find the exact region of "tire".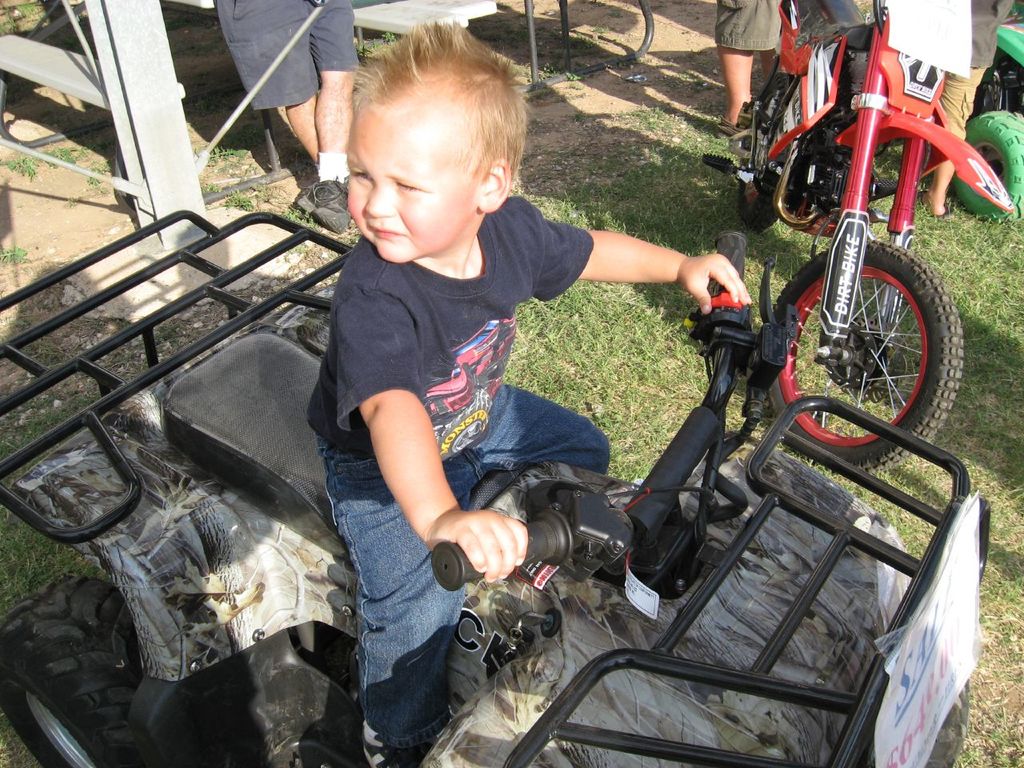
Exact region: [left=5, top=562, right=136, bottom=762].
